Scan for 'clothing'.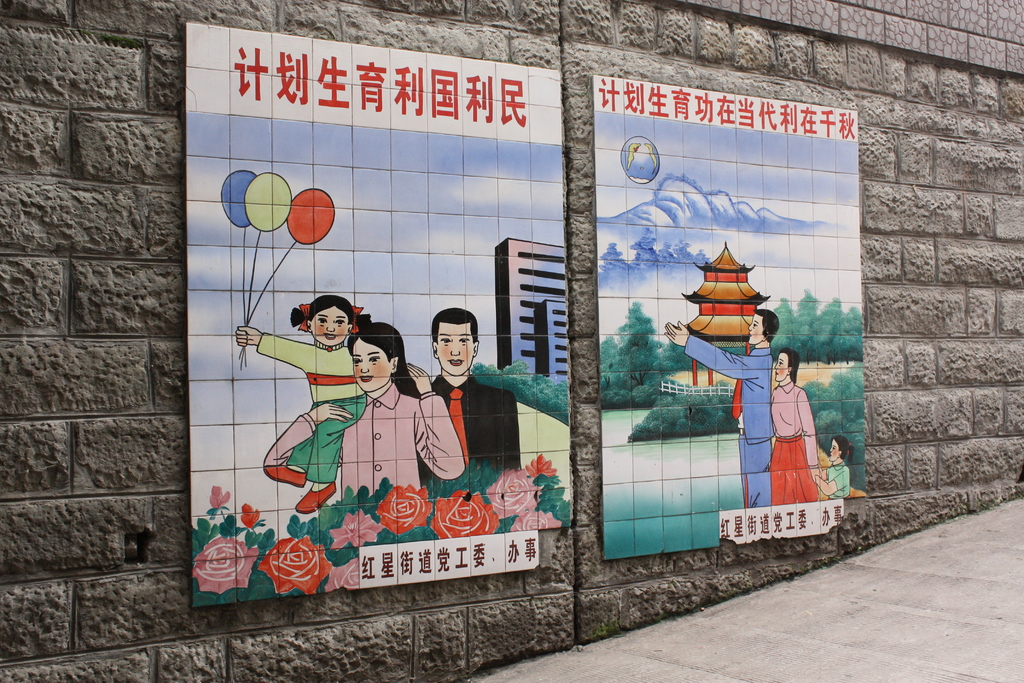
Scan result: [left=824, top=460, right=853, bottom=503].
